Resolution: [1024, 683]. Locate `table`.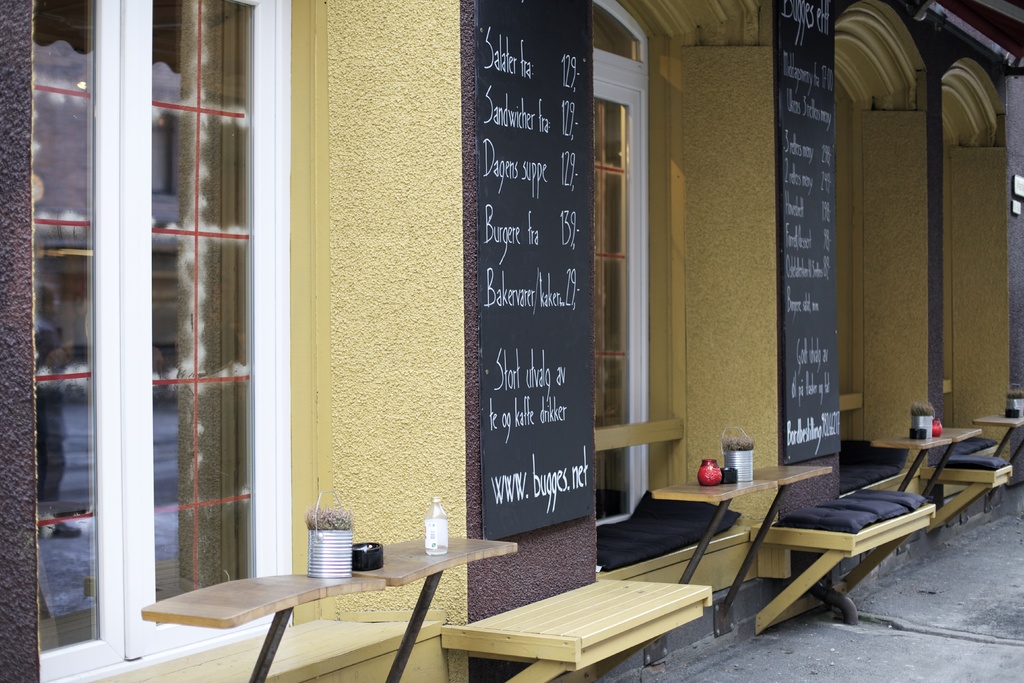
bbox=(871, 417, 981, 568).
